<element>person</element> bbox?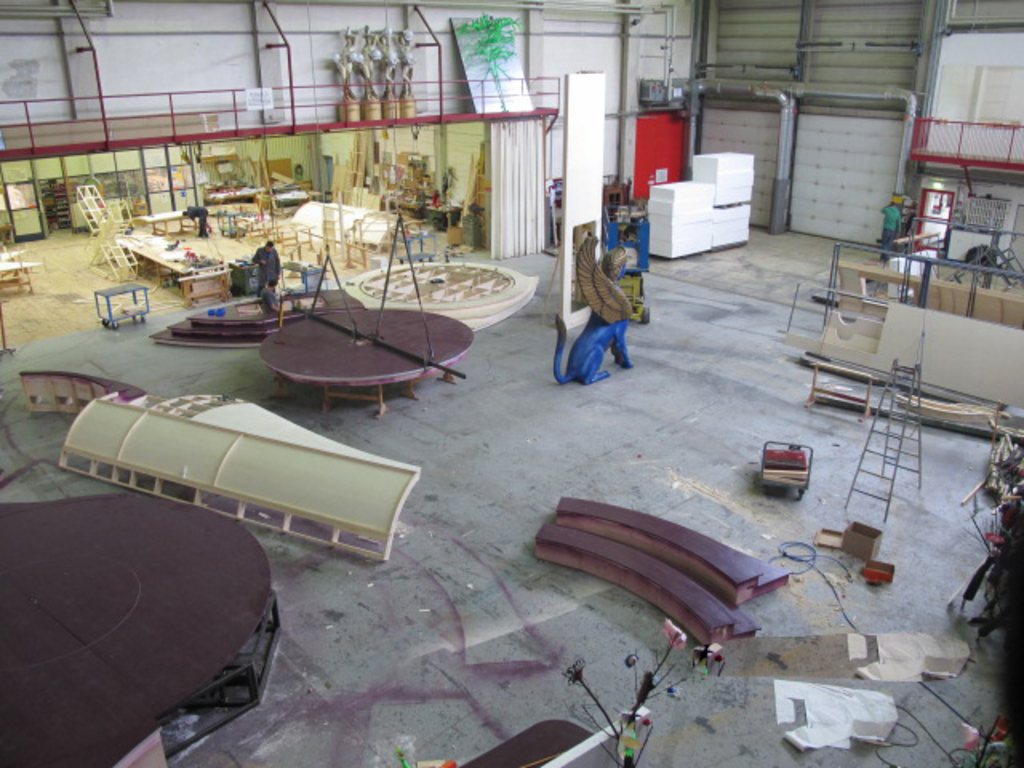
181,205,210,238
